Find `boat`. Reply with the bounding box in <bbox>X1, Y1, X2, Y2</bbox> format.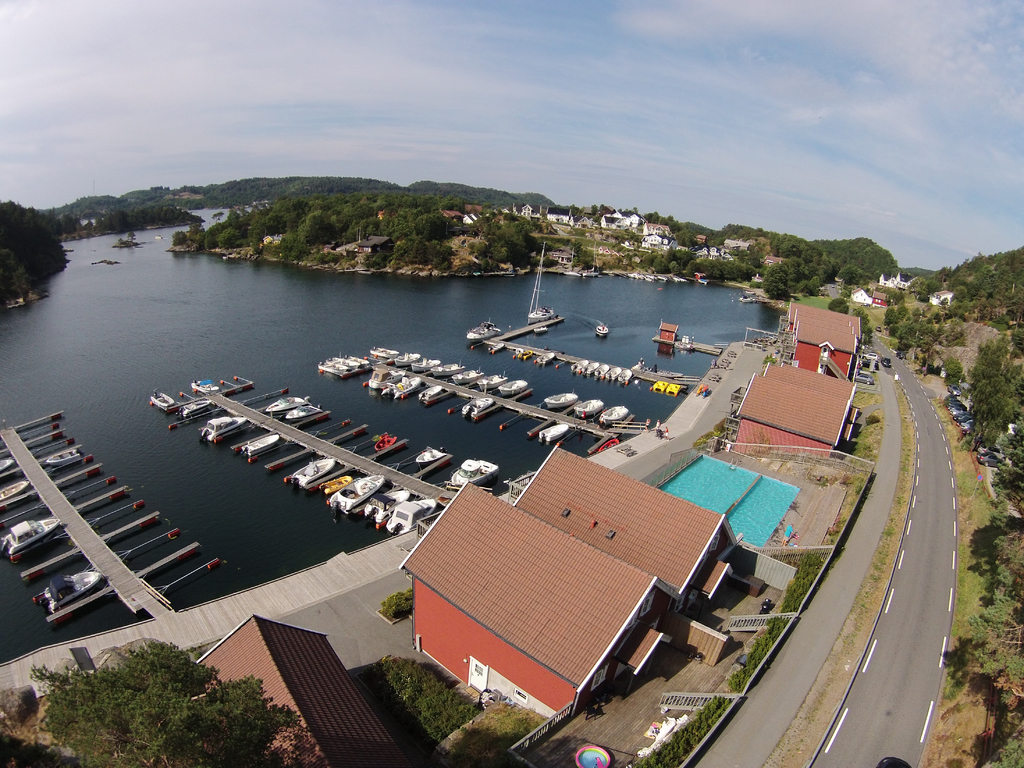
<bbox>342, 353, 369, 368</bbox>.
